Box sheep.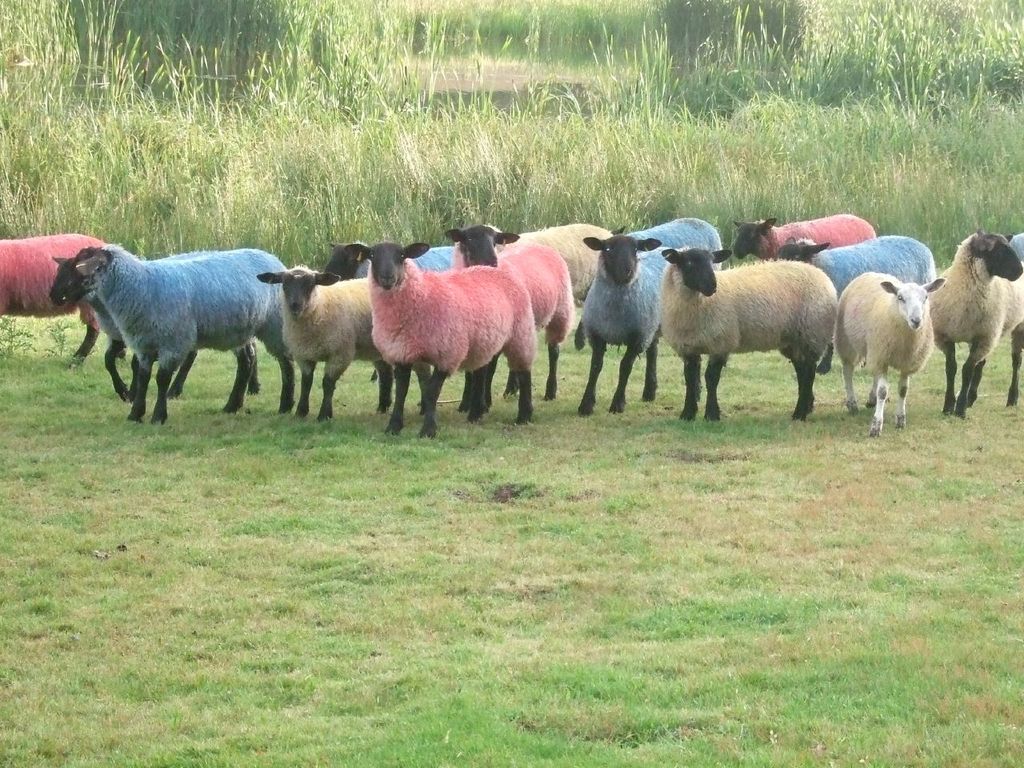
box=[0, 234, 103, 367].
